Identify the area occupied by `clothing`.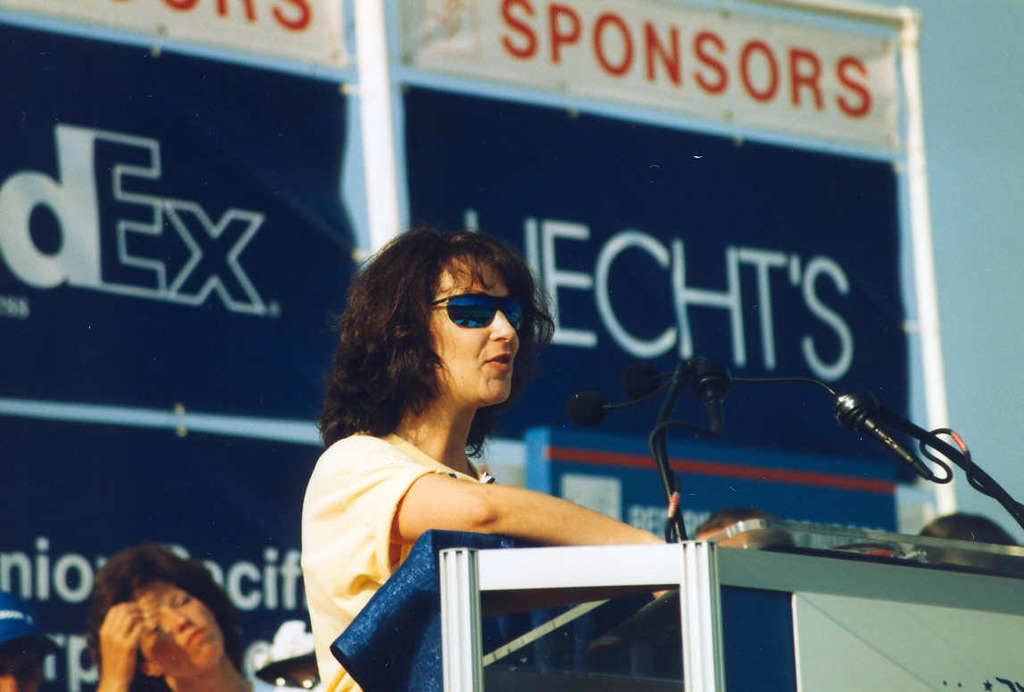
Area: bbox=[231, 652, 286, 691].
